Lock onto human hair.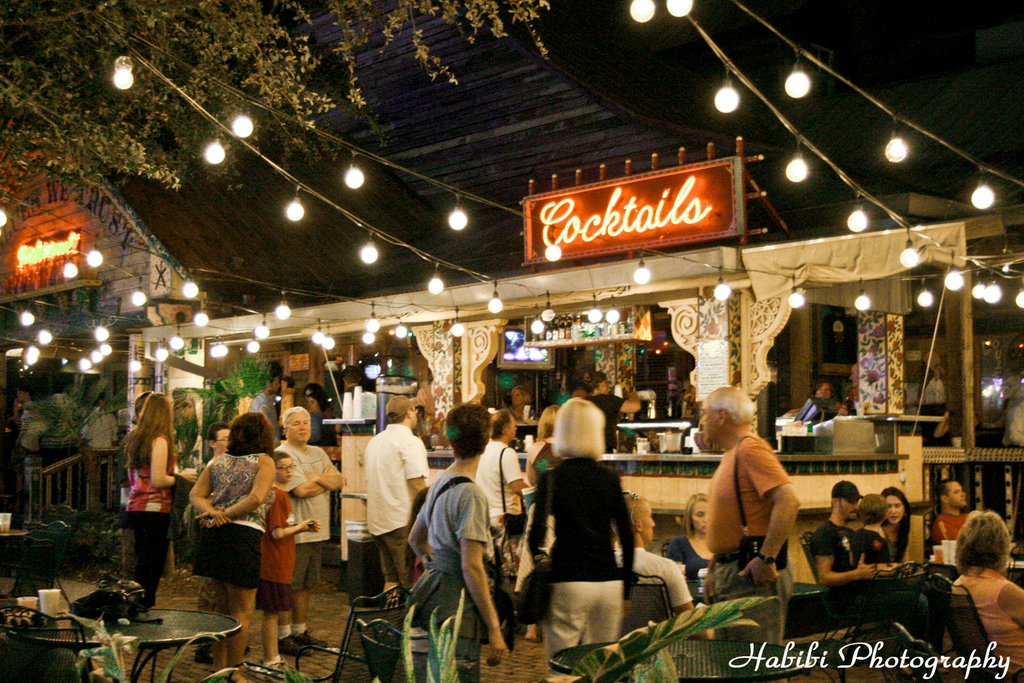
Locked: (447,402,492,456).
